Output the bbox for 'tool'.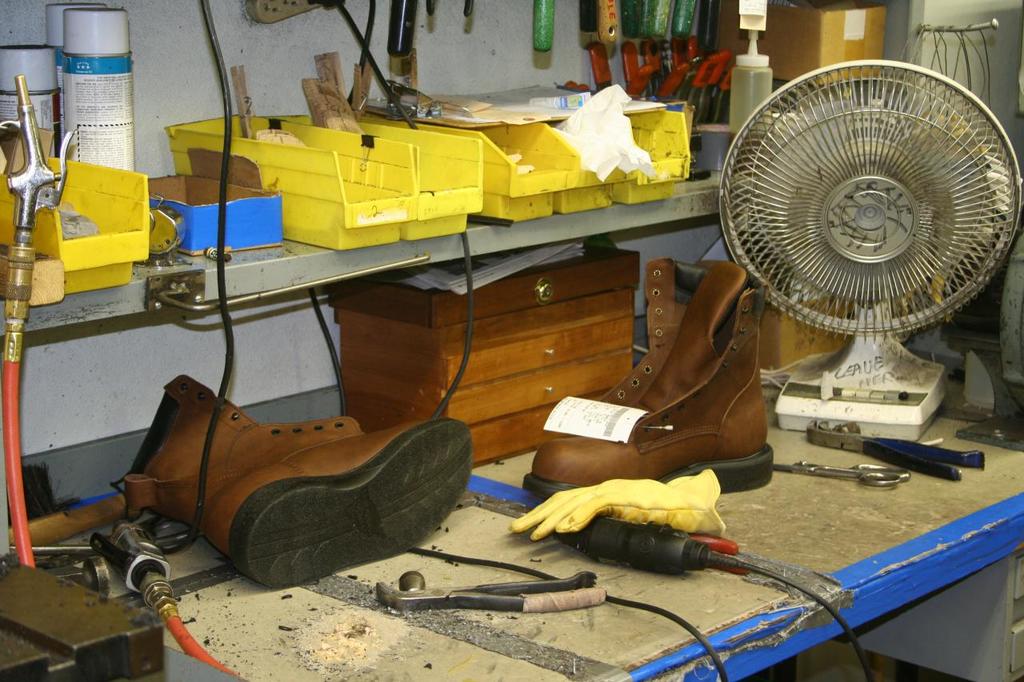
{"left": 806, "top": 421, "right": 982, "bottom": 481}.
